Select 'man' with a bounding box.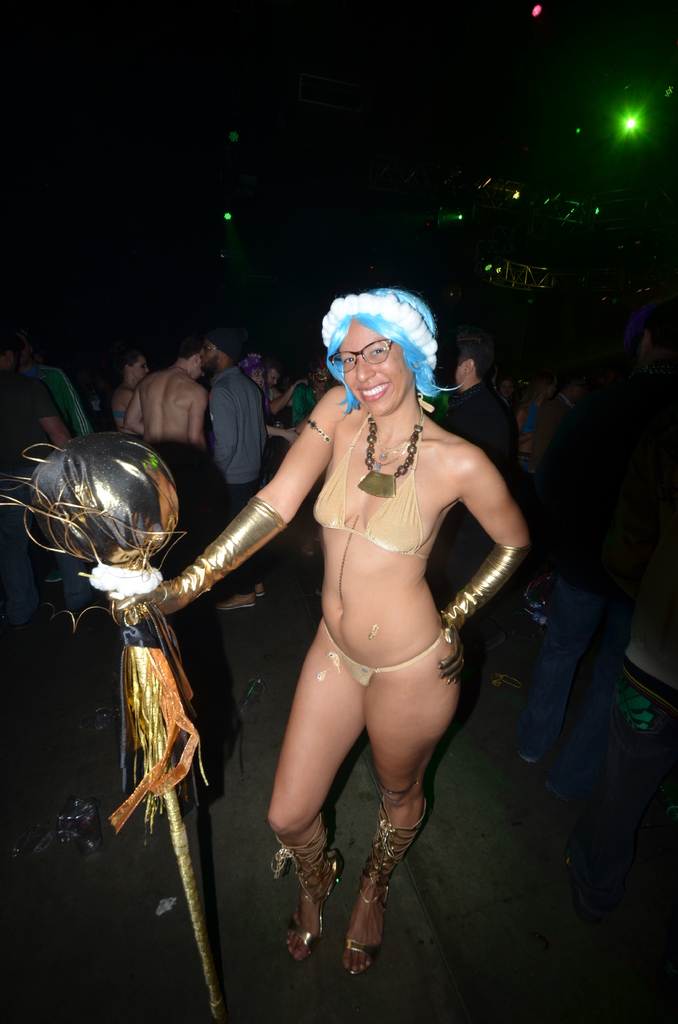
(114,331,218,440).
